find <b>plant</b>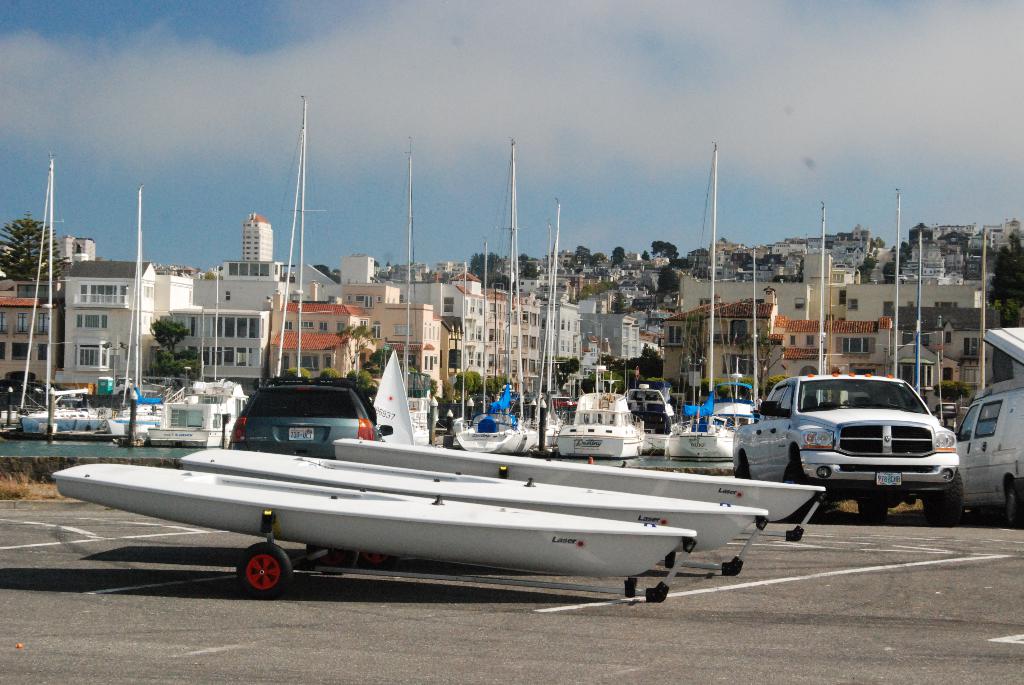
<box>934,377,972,407</box>
